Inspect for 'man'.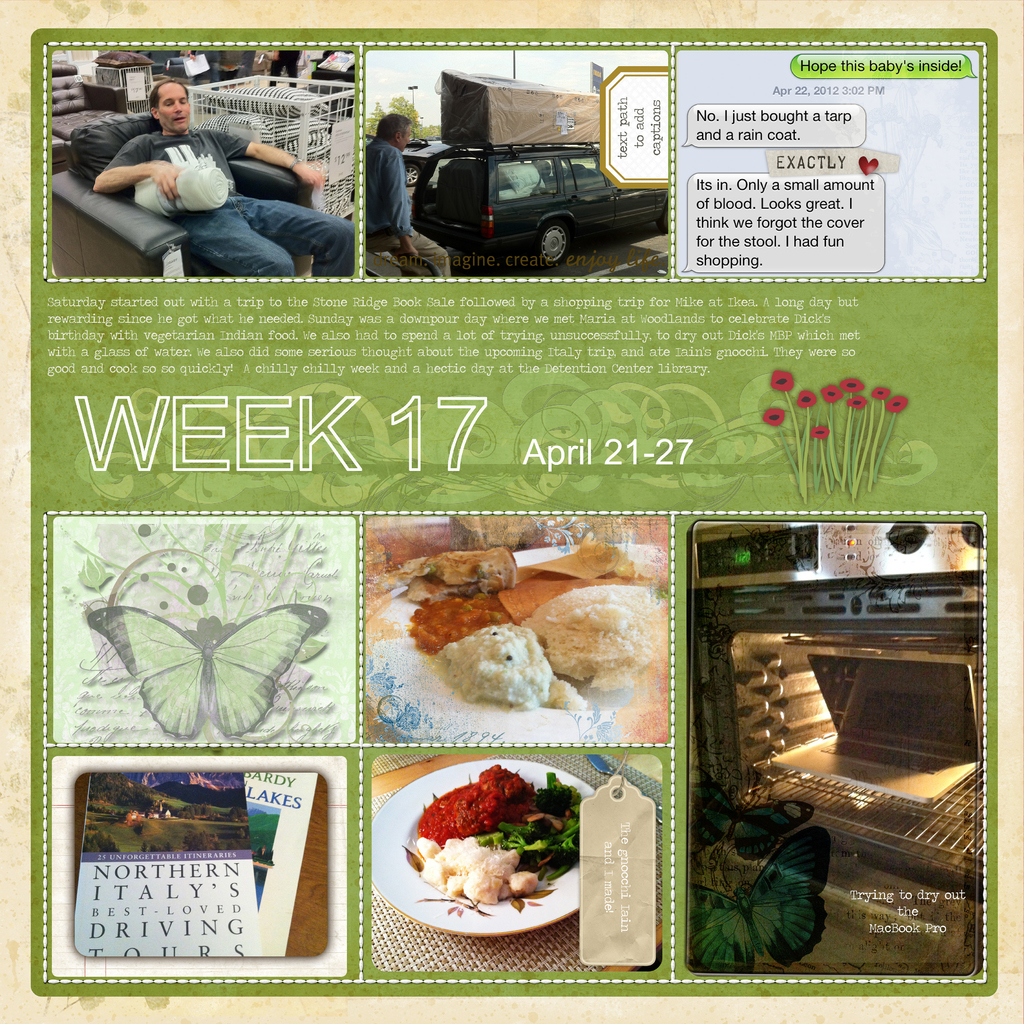
Inspection: 65:81:355:269.
